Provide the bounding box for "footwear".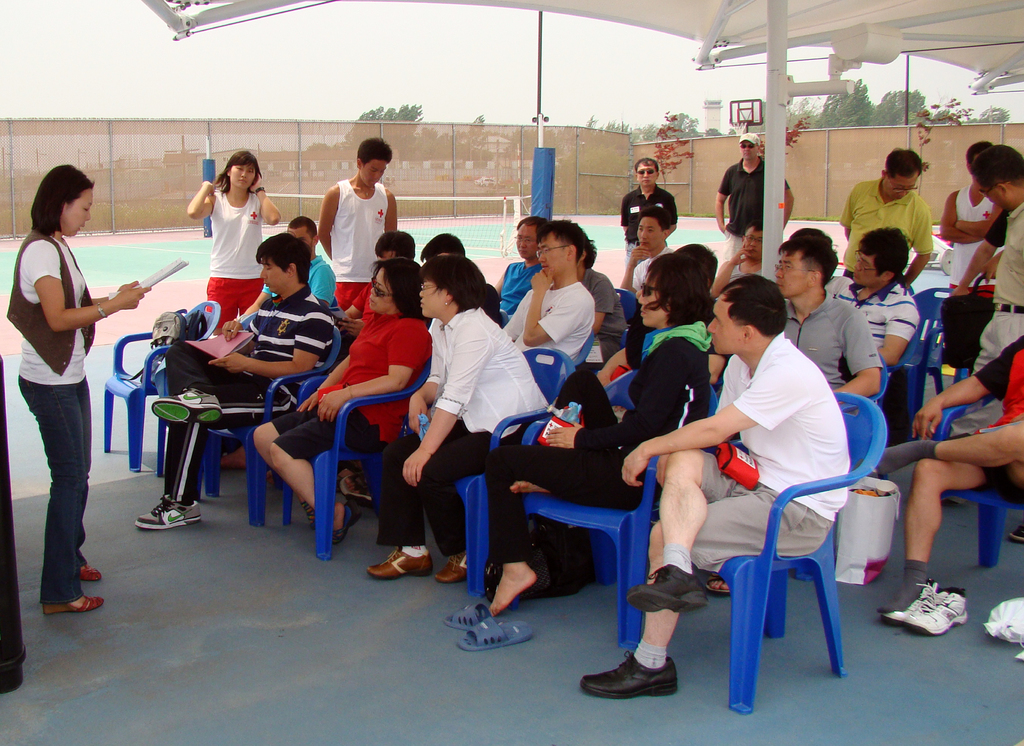
<region>78, 562, 109, 585</region>.
